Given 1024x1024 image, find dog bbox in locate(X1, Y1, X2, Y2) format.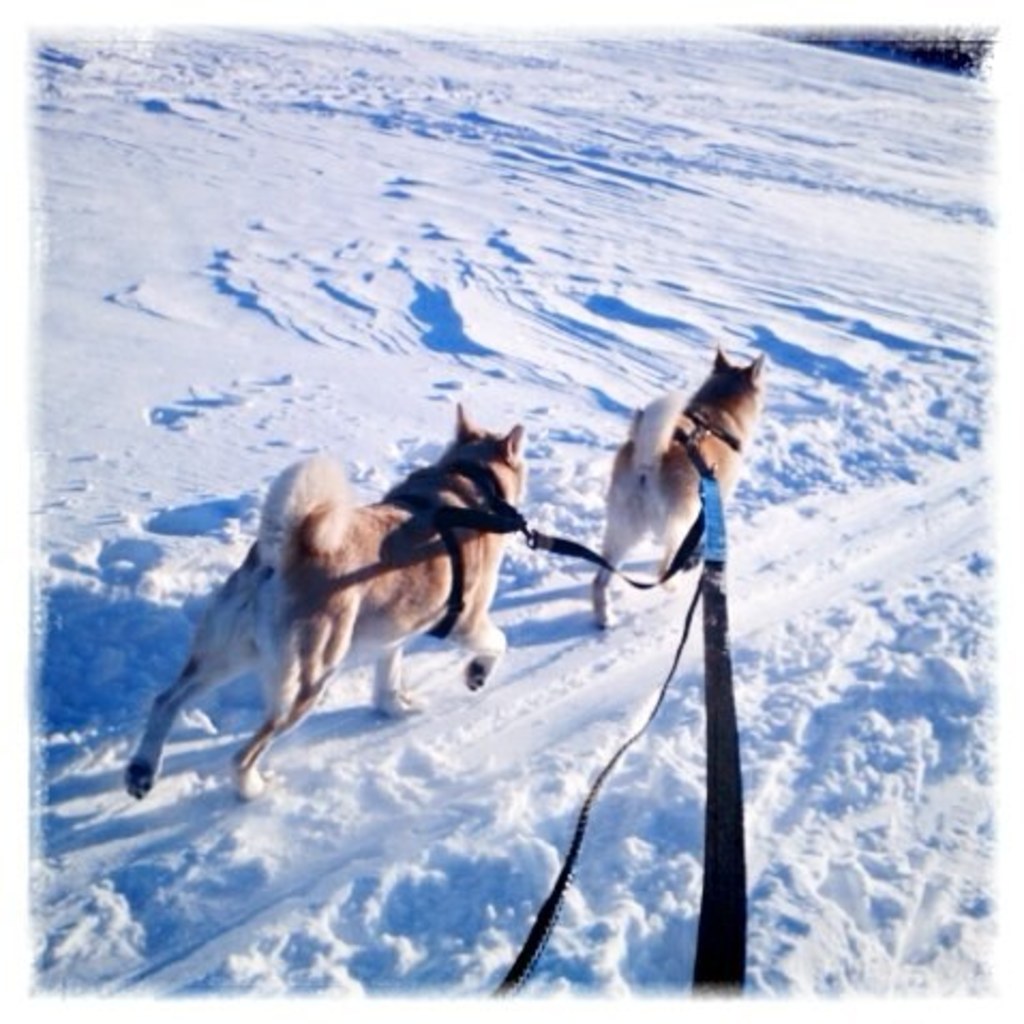
locate(591, 343, 767, 632).
